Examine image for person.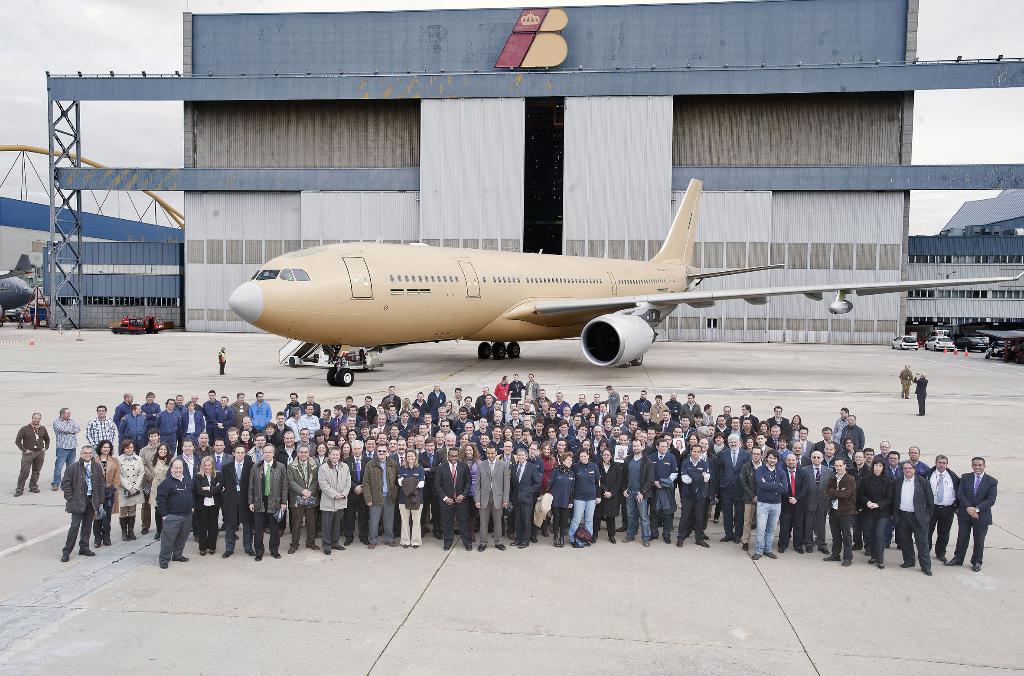
Examination result: detection(721, 434, 749, 543).
